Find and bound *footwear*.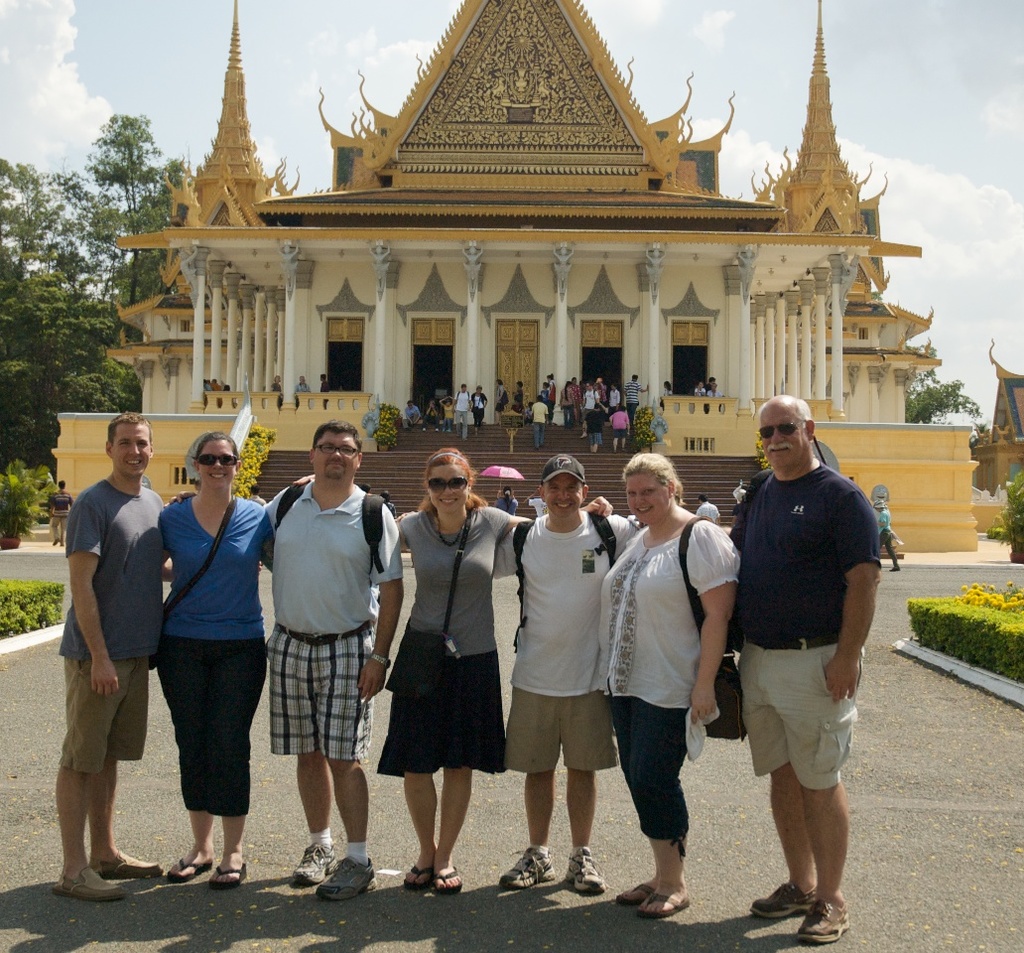
Bound: (x1=634, y1=886, x2=688, y2=920).
